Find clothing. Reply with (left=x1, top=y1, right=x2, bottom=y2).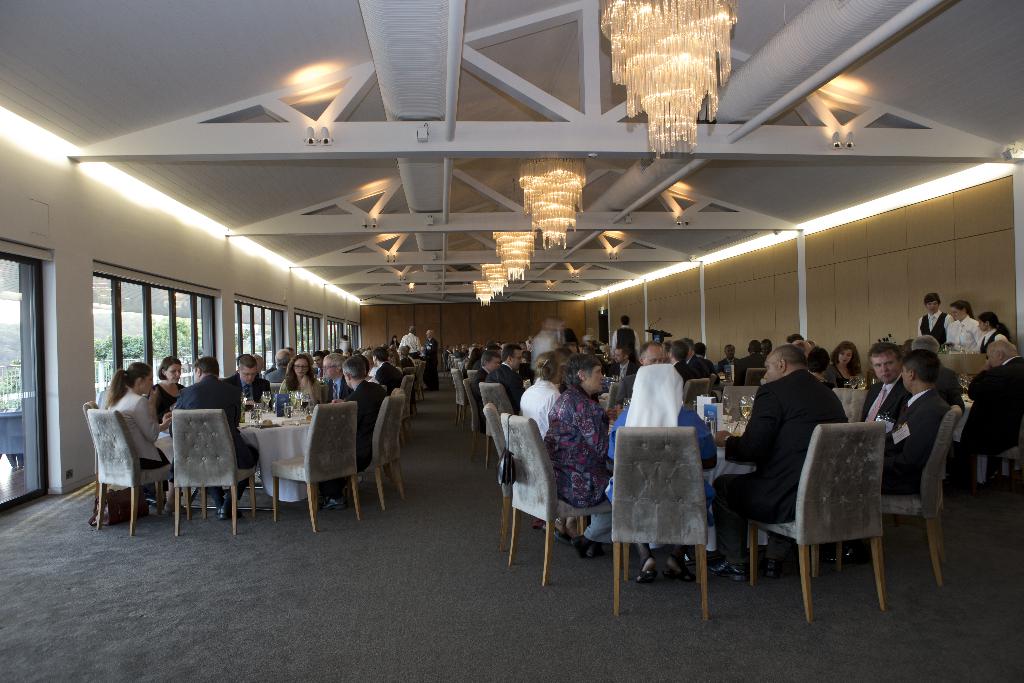
(left=857, top=375, right=912, bottom=432).
